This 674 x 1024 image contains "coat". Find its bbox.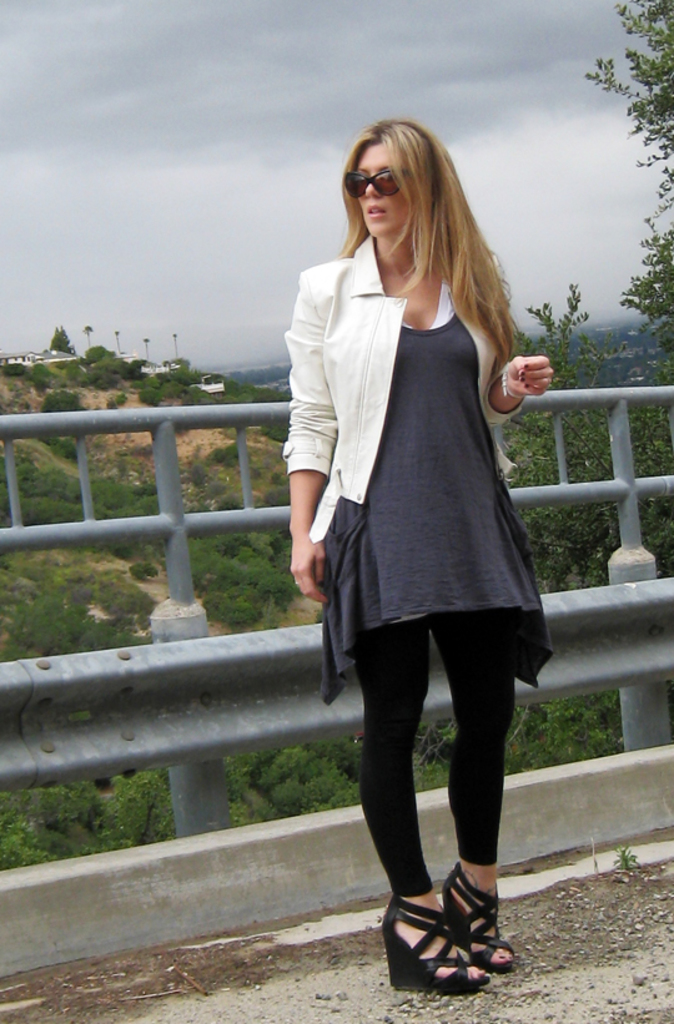
l=261, t=232, r=532, b=553.
